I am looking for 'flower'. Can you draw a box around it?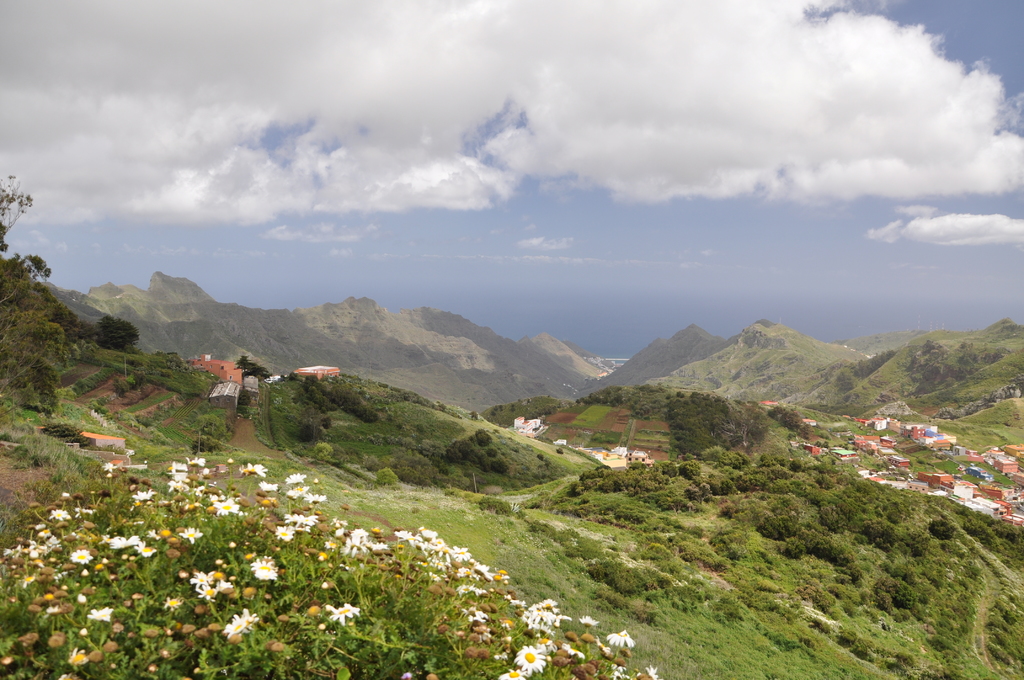
Sure, the bounding box is 243 465 266 473.
